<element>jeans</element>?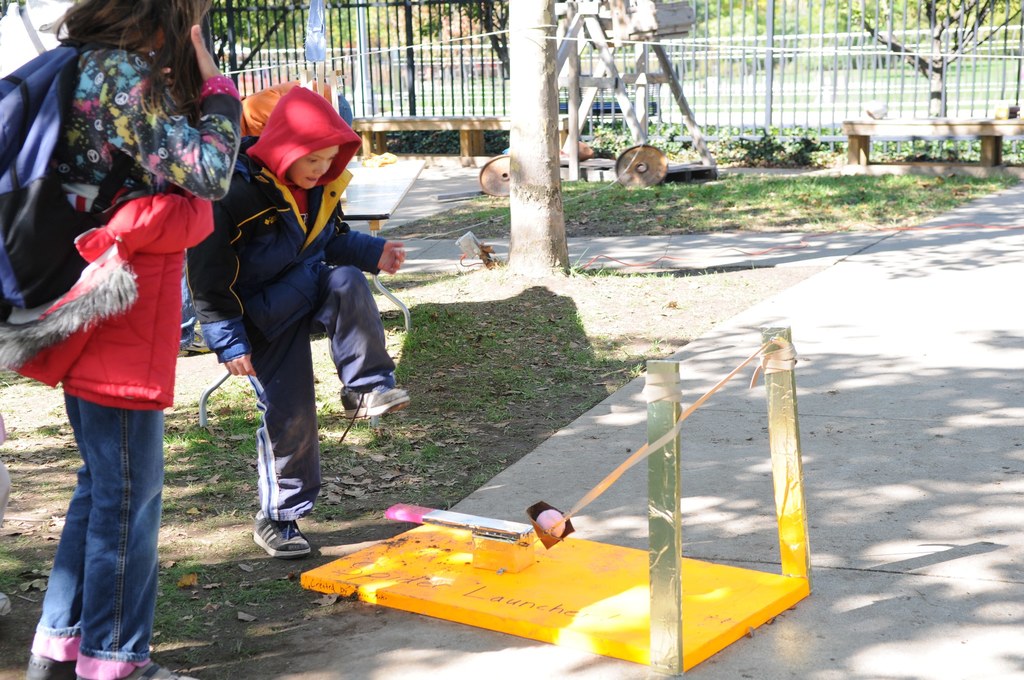
bbox(246, 264, 399, 524)
